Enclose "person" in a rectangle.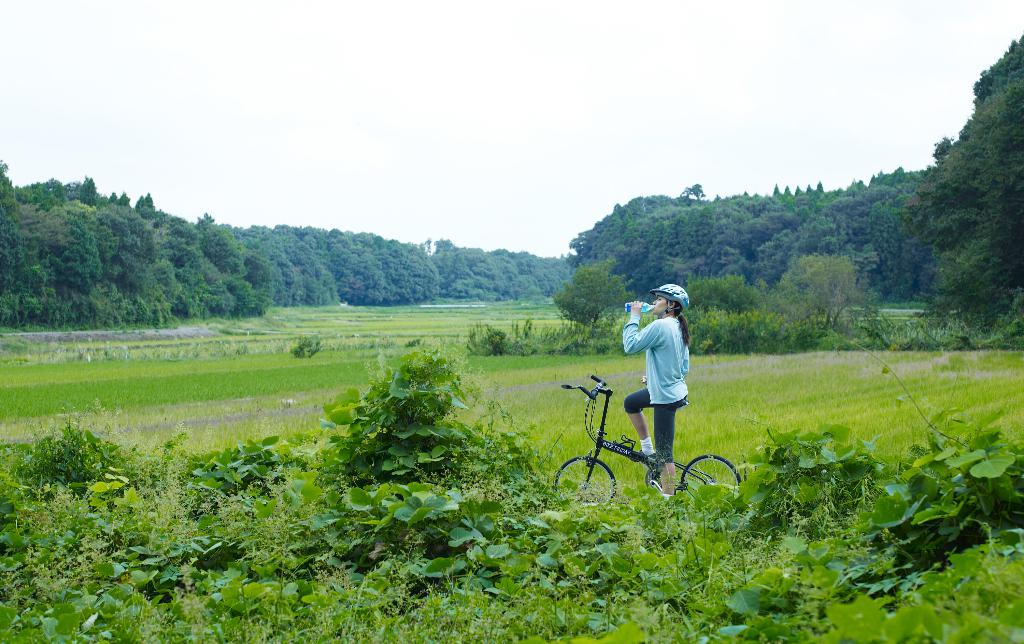
(621,279,695,495).
